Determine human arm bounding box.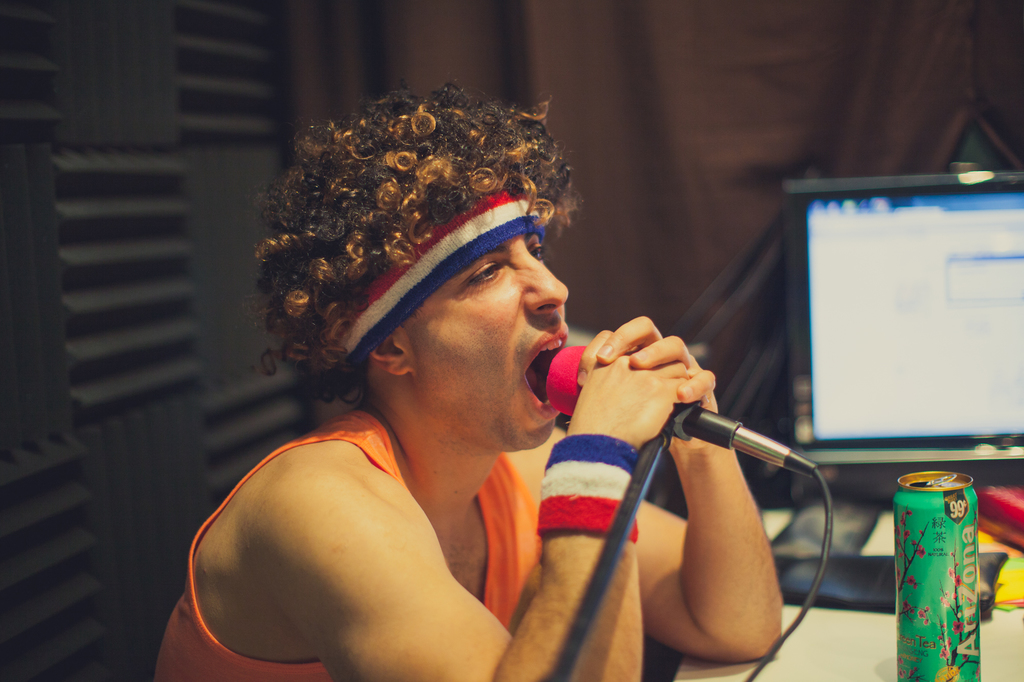
Determined: 265,355,687,681.
